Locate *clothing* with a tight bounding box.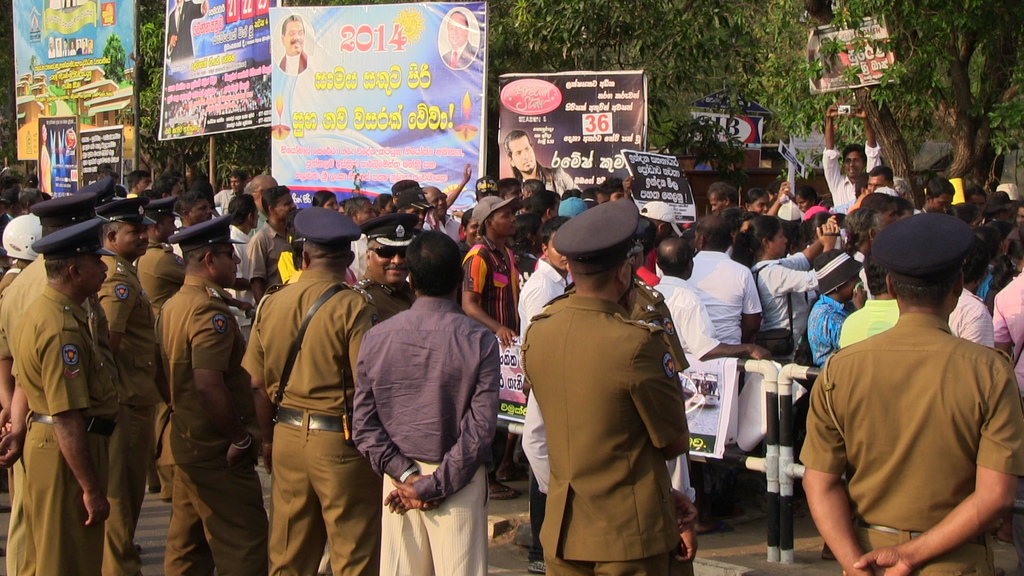
{"left": 940, "top": 284, "right": 996, "bottom": 351}.
